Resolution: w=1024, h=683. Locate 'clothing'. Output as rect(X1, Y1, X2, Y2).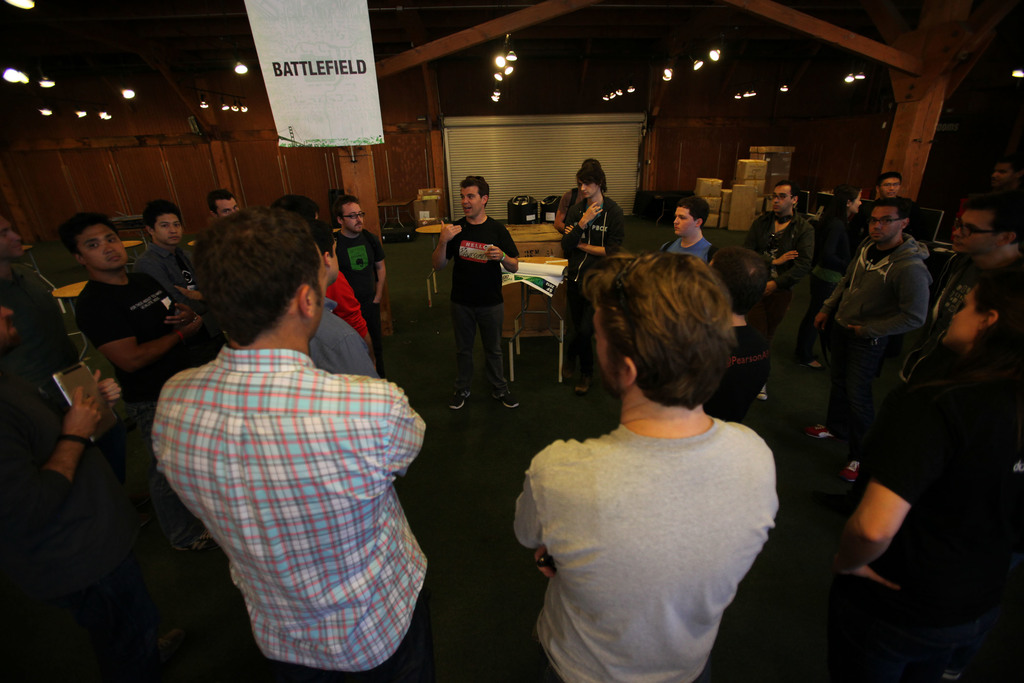
rect(0, 242, 84, 349).
